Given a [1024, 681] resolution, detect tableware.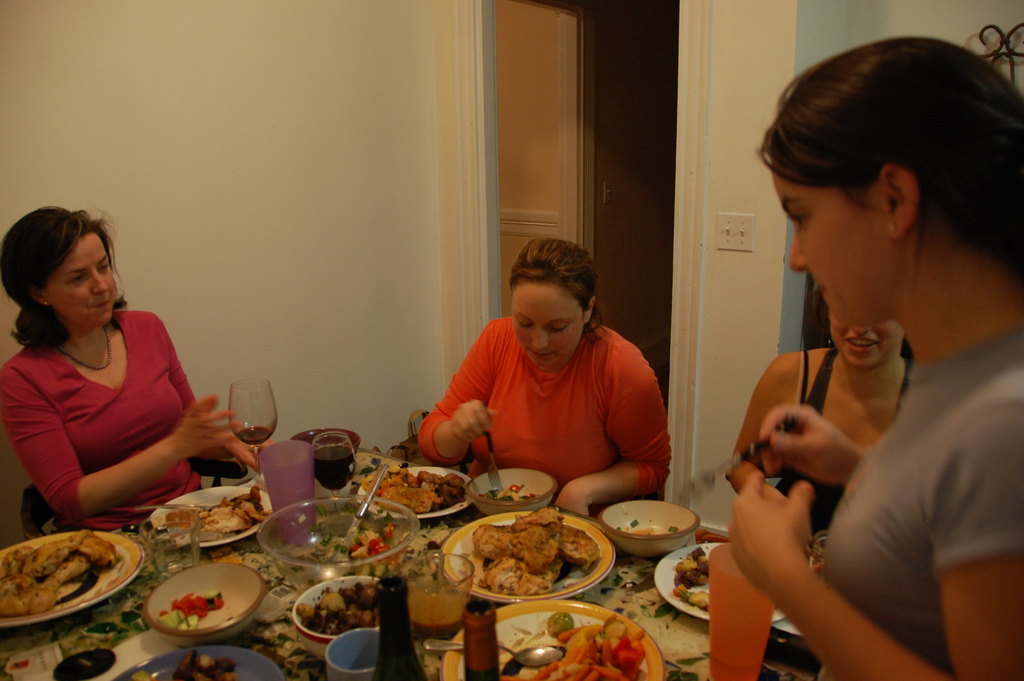
pyautogui.locateOnScreen(439, 601, 669, 680).
